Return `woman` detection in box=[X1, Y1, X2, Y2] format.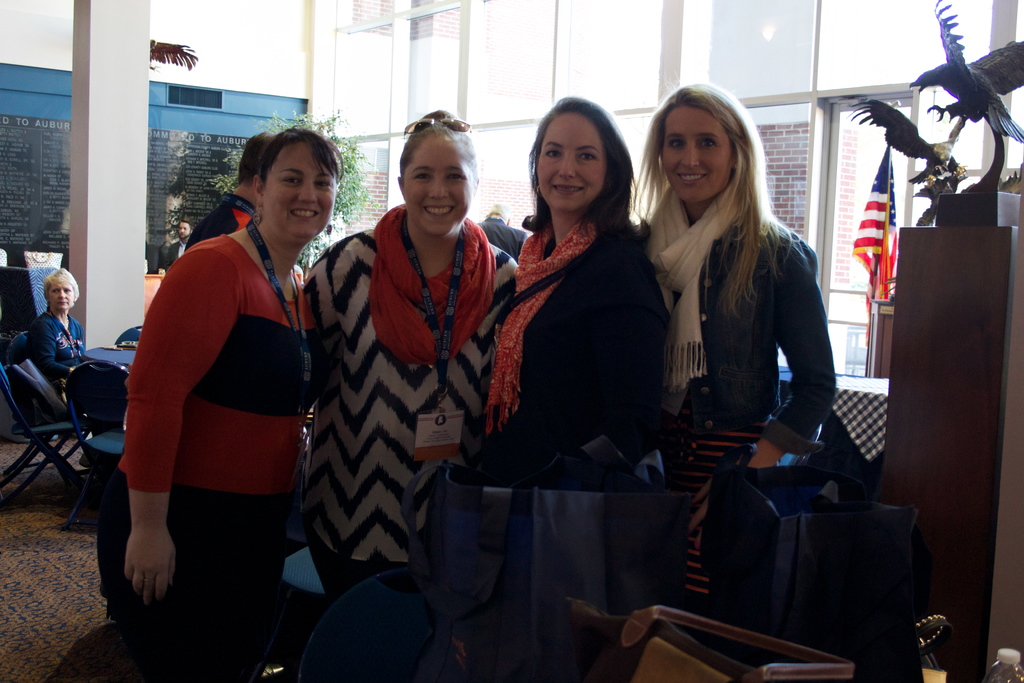
box=[635, 81, 838, 606].
